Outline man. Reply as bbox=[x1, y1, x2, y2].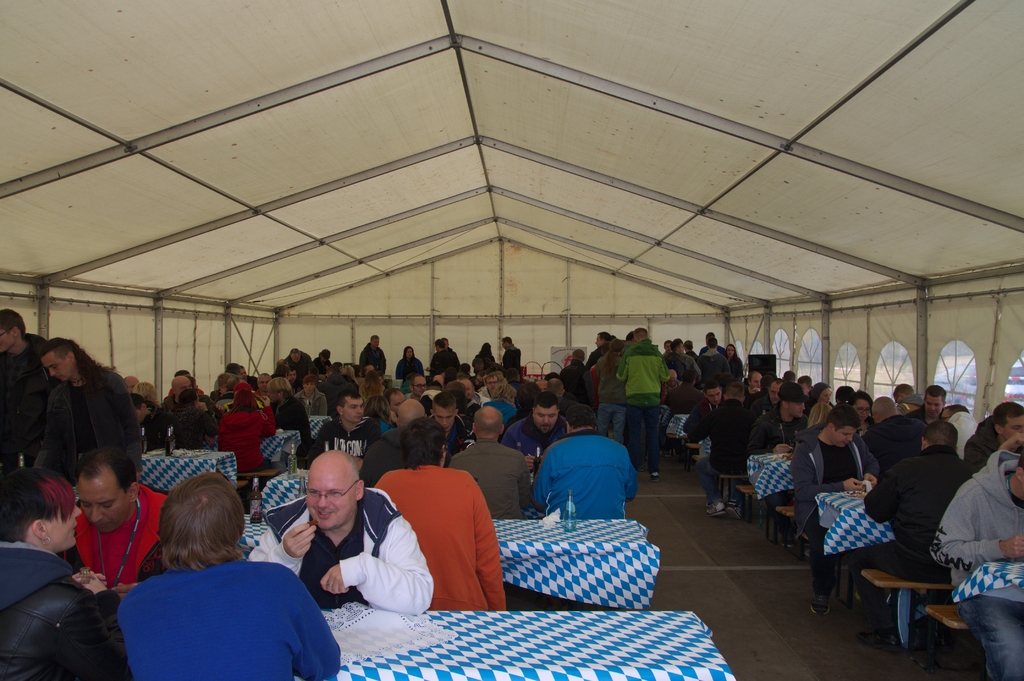
bbox=[682, 339, 700, 362].
